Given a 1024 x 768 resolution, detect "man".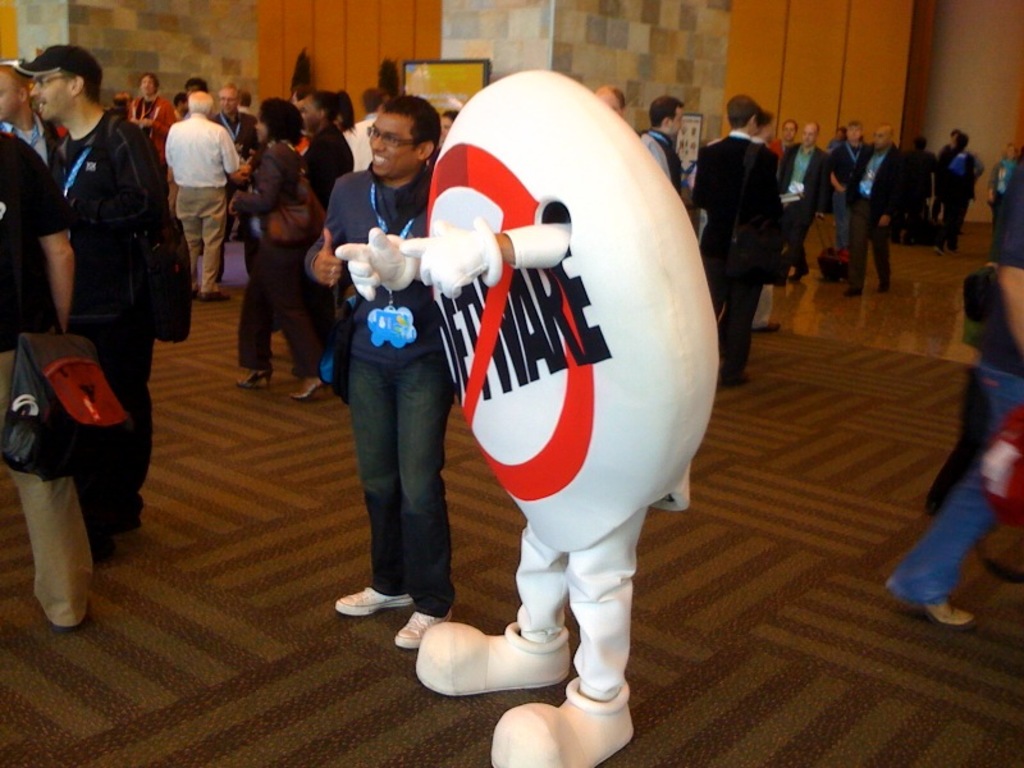
(left=595, top=86, right=625, bottom=110).
